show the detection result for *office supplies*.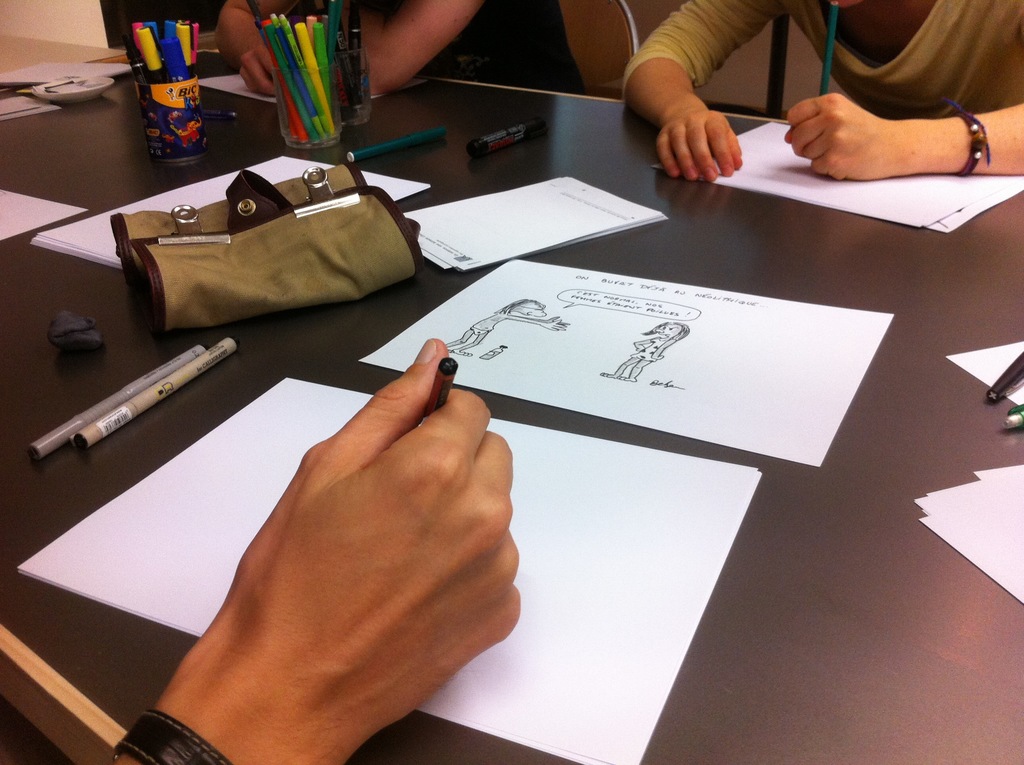
[983,351,1023,401].
